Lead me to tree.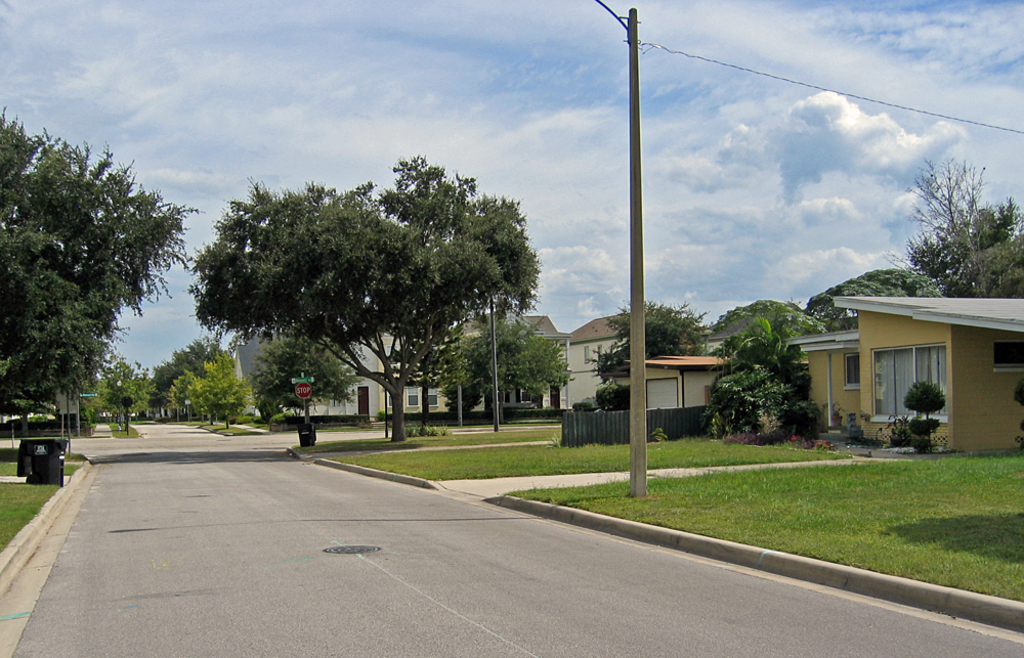
Lead to x1=153, y1=336, x2=197, y2=429.
